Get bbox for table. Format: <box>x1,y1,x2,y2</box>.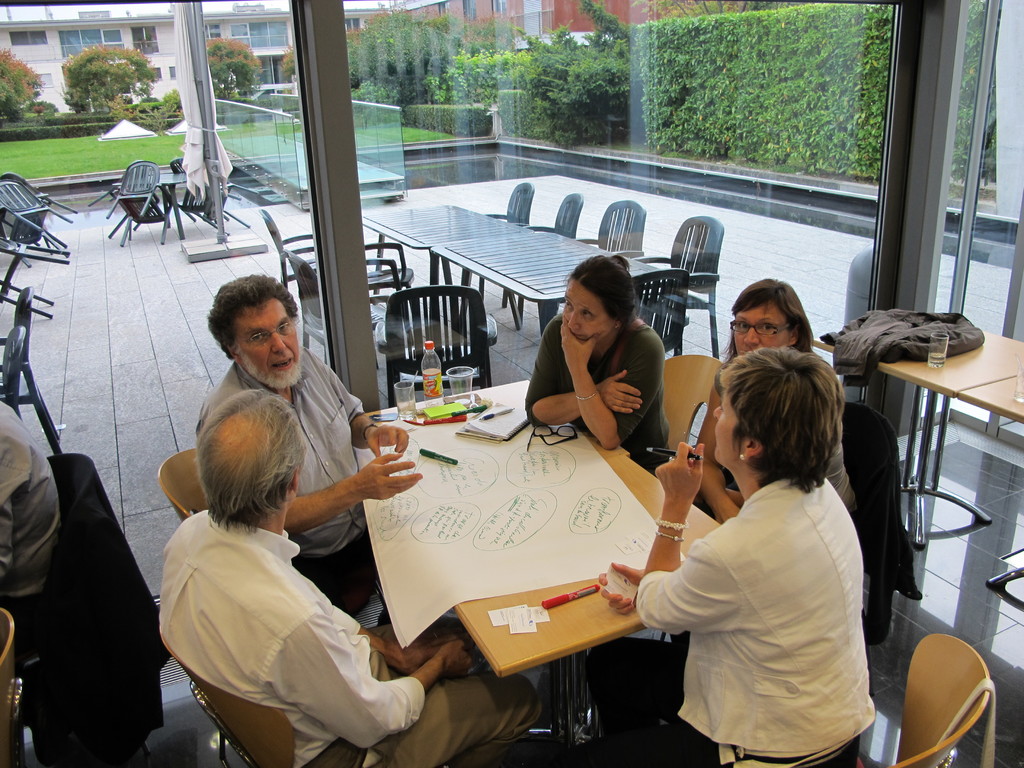
<box>814,331,1023,591</box>.
